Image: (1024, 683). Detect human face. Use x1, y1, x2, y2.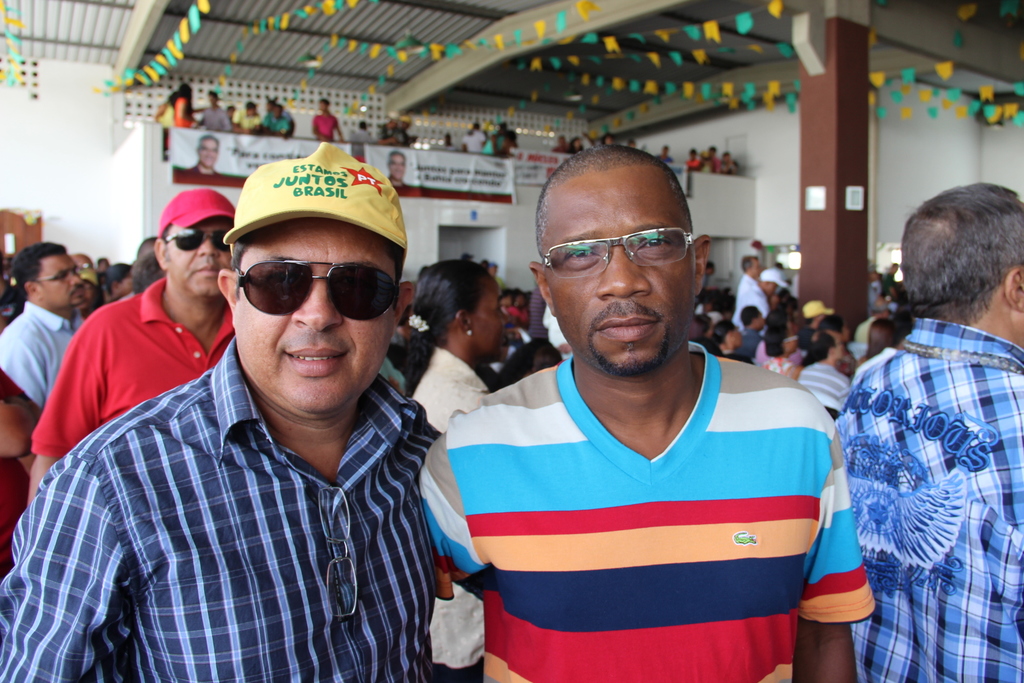
545, 168, 698, 375.
